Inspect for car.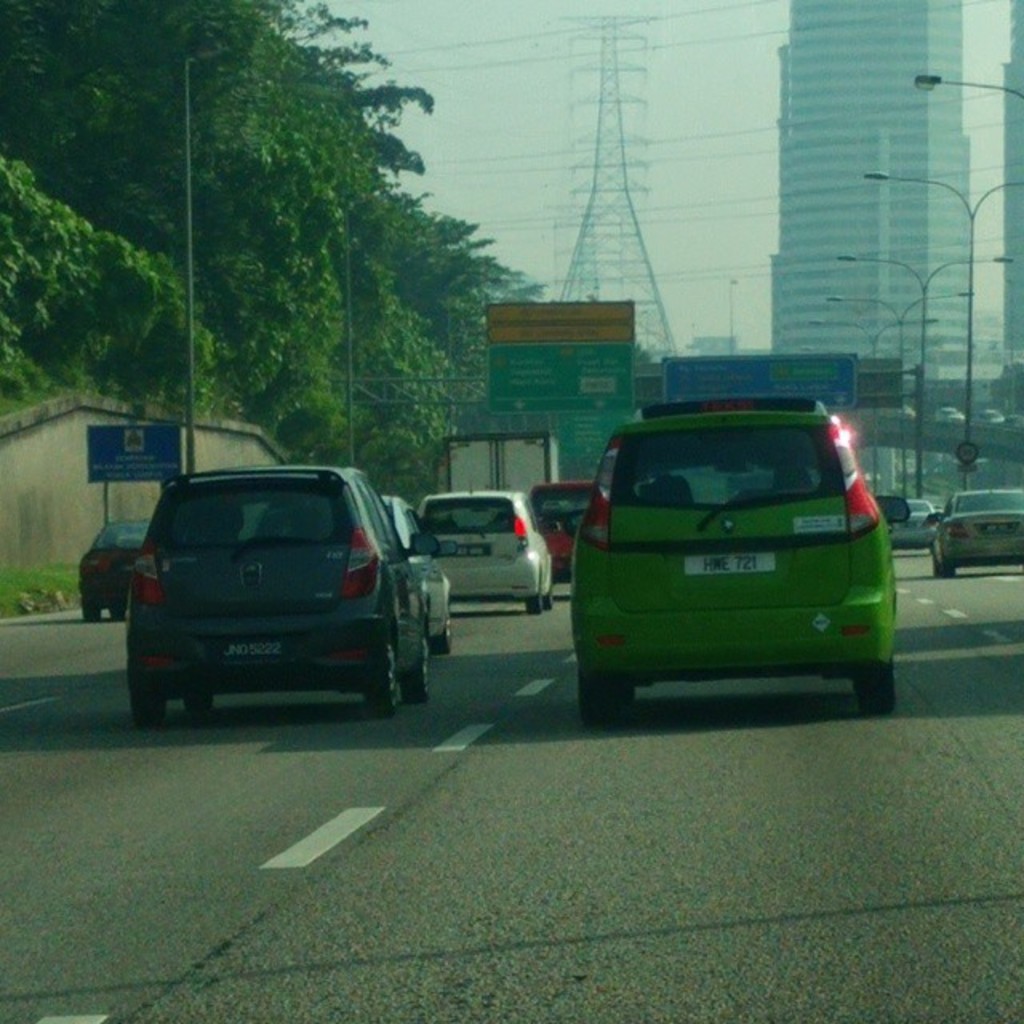
Inspection: (571, 402, 899, 707).
